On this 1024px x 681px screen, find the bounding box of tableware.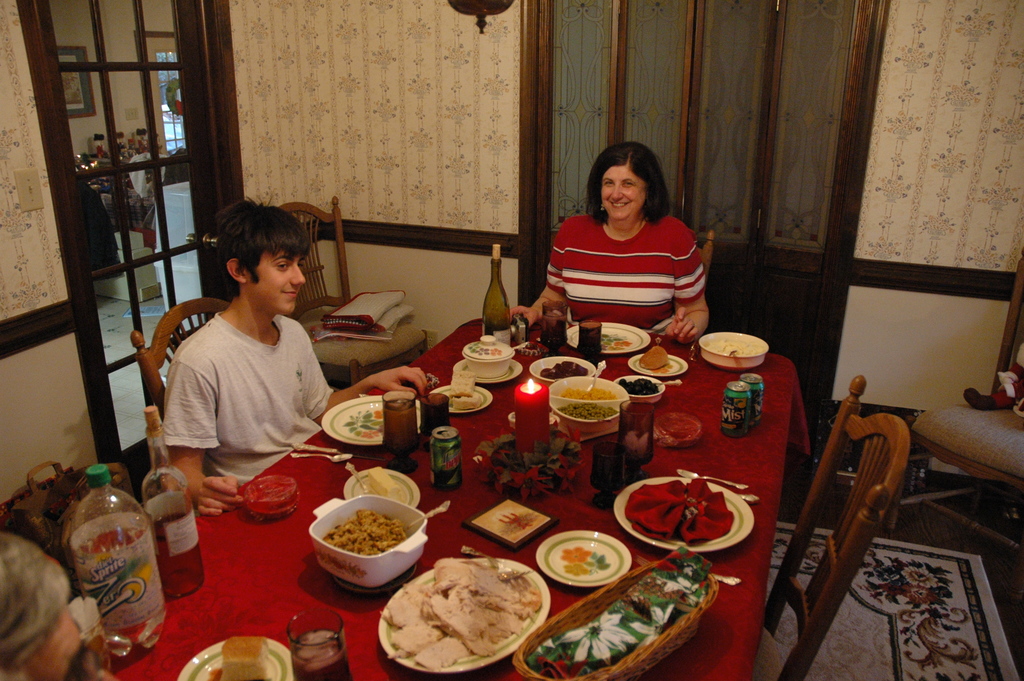
Bounding box: 687 339 698 361.
